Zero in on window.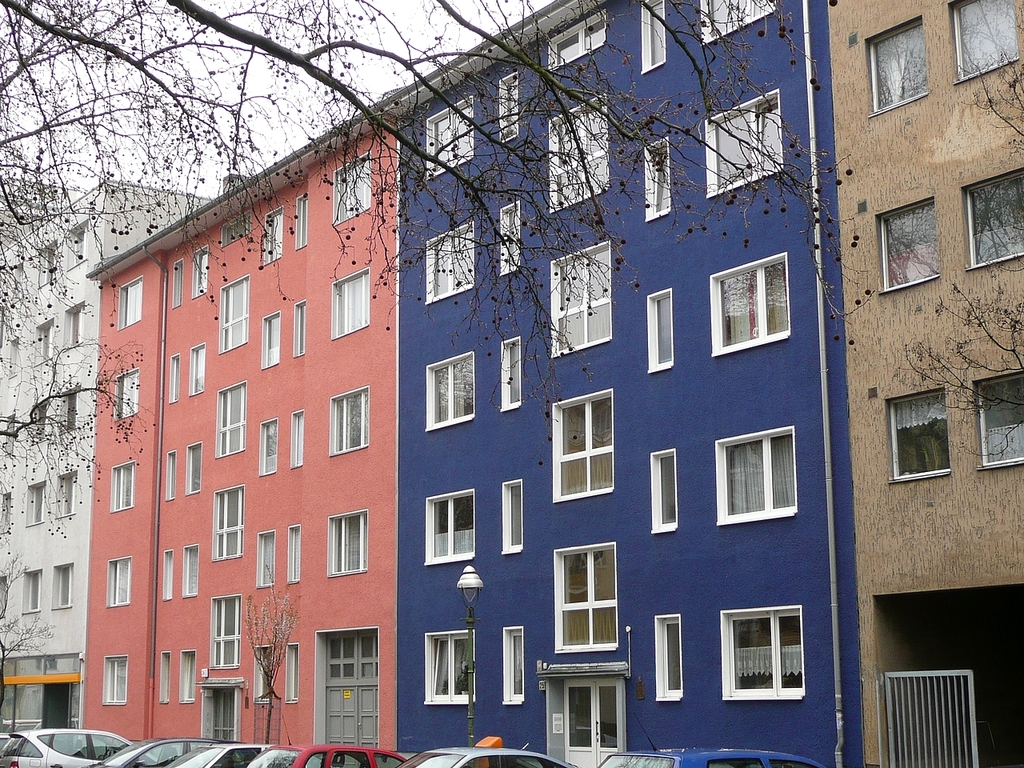
Zeroed in: rect(106, 463, 135, 506).
